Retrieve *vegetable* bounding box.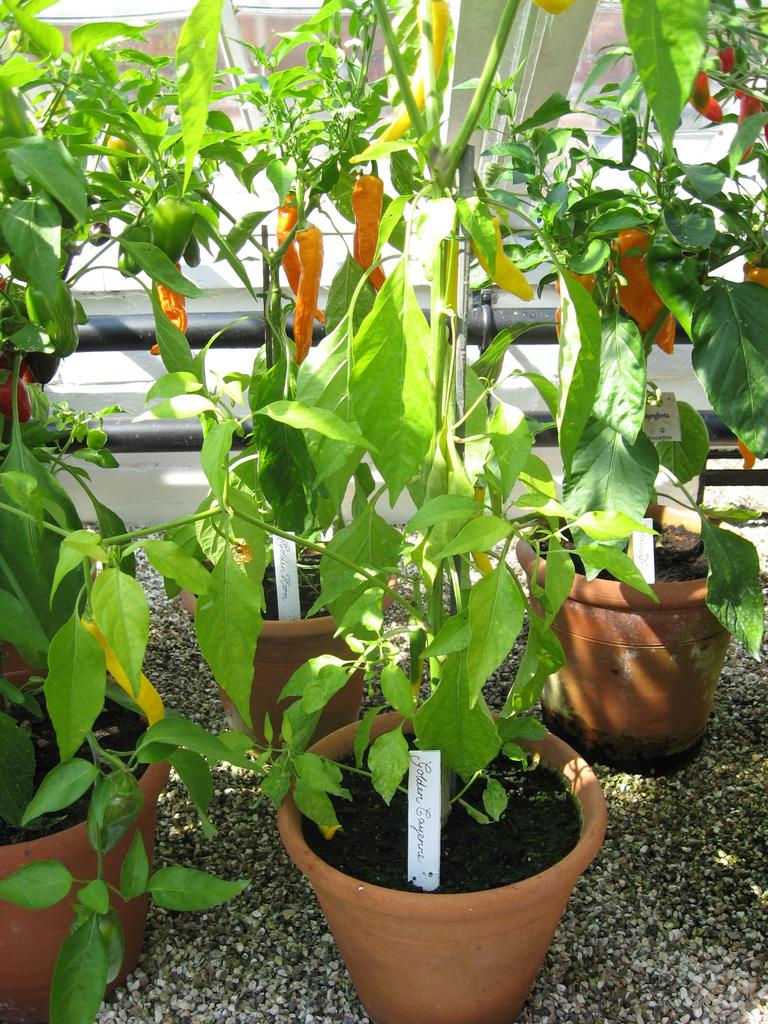
Bounding box: {"x1": 48, "y1": 81, "x2": 67, "y2": 115}.
